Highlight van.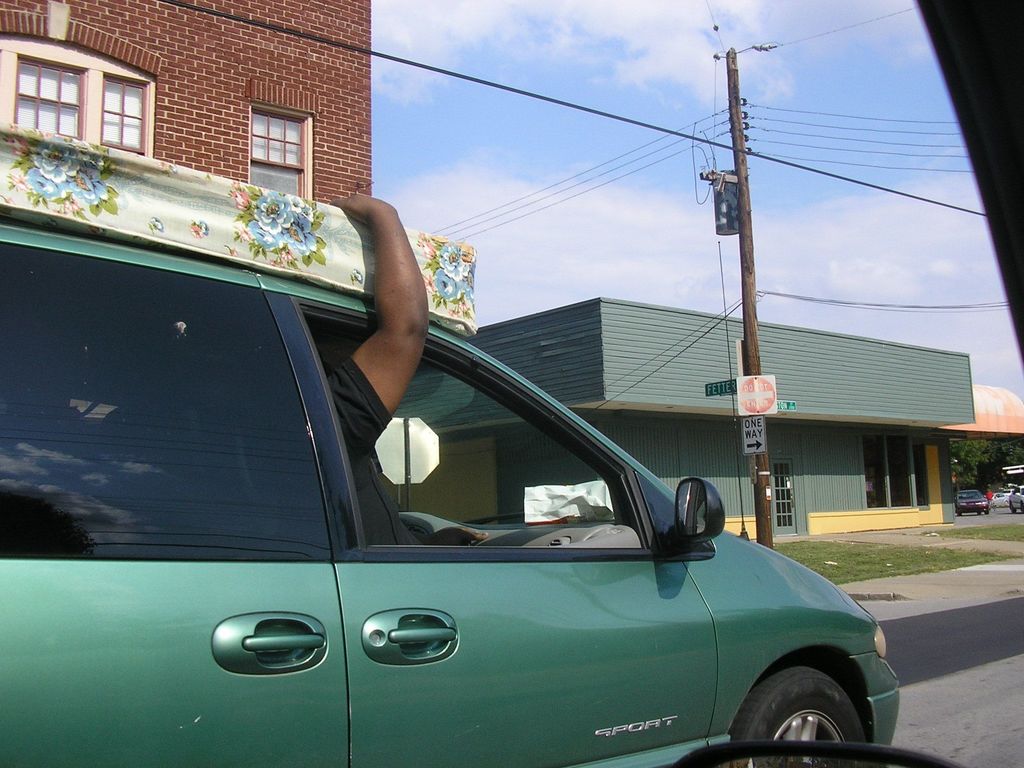
Highlighted region: left=0, top=118, right=904, bottom=765.
